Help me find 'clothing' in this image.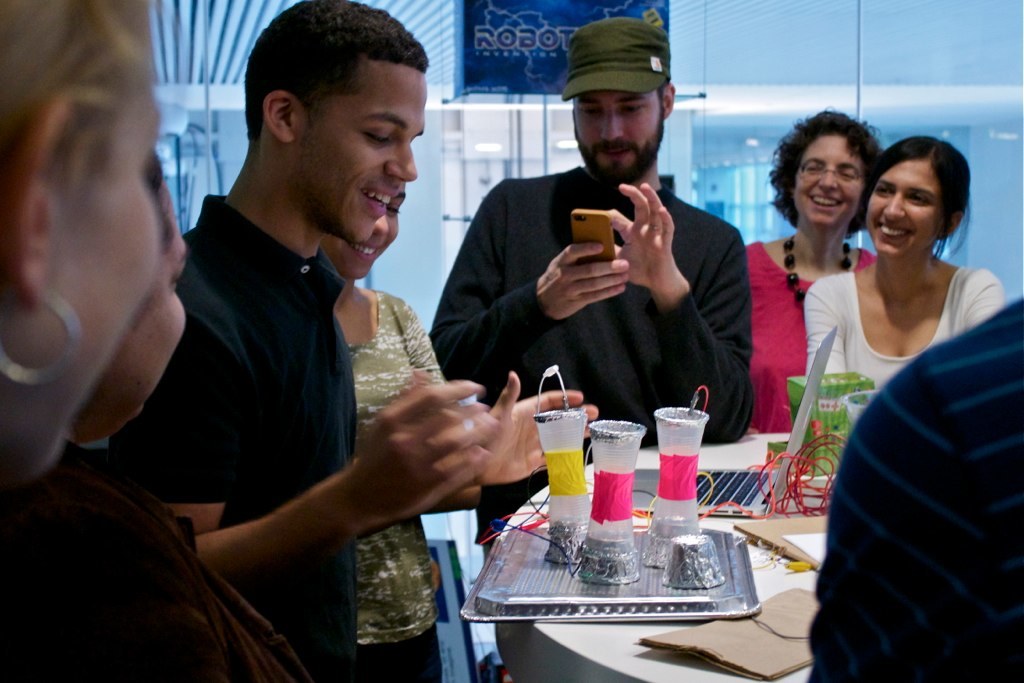
Found it: x1=801 y1=295 x2=1023 y2=682.
